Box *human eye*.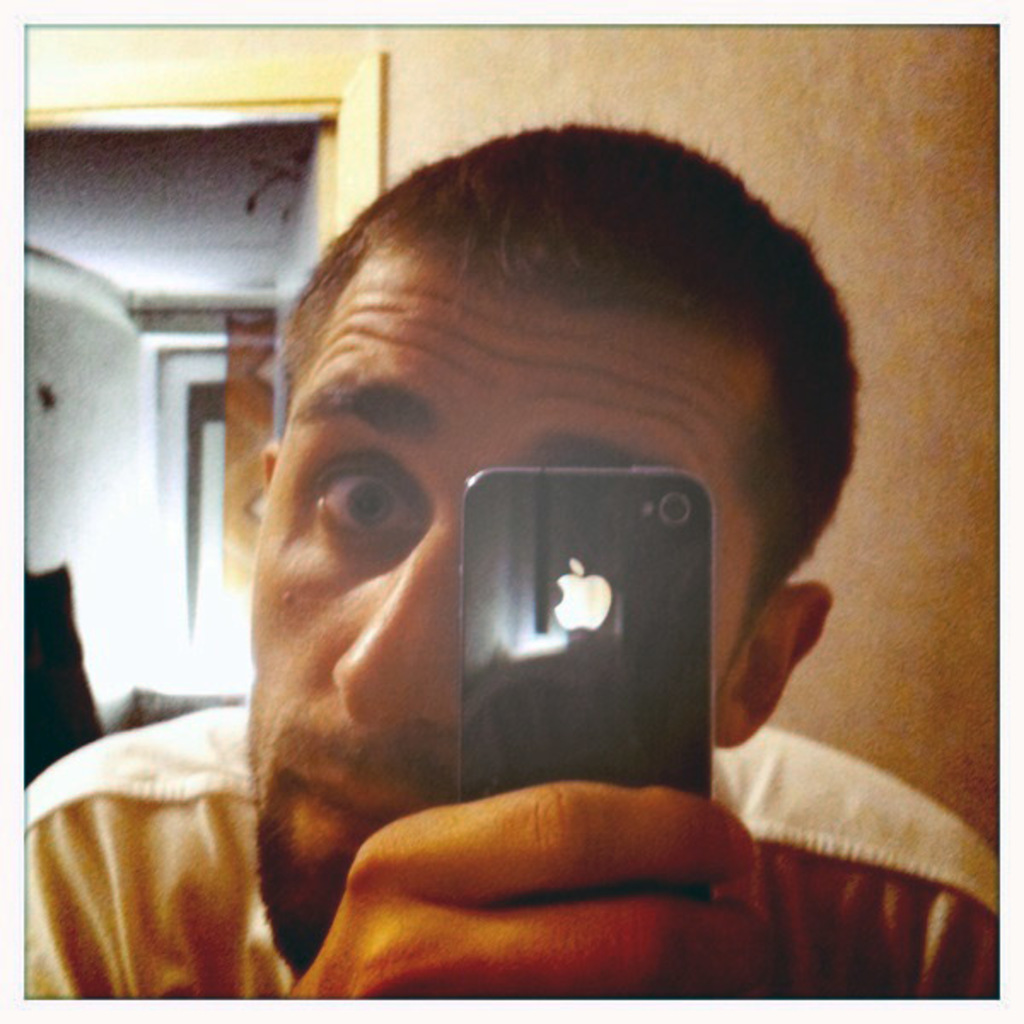
detection(311, 442, 432, 544).
